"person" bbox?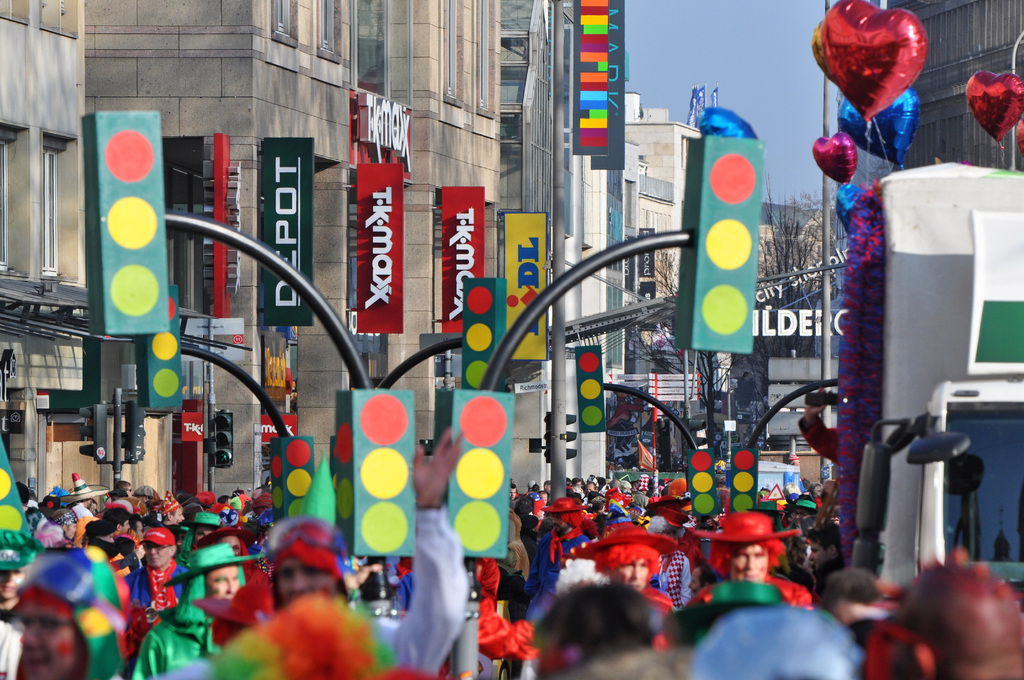
bbox(689, 514, 812, 609)
